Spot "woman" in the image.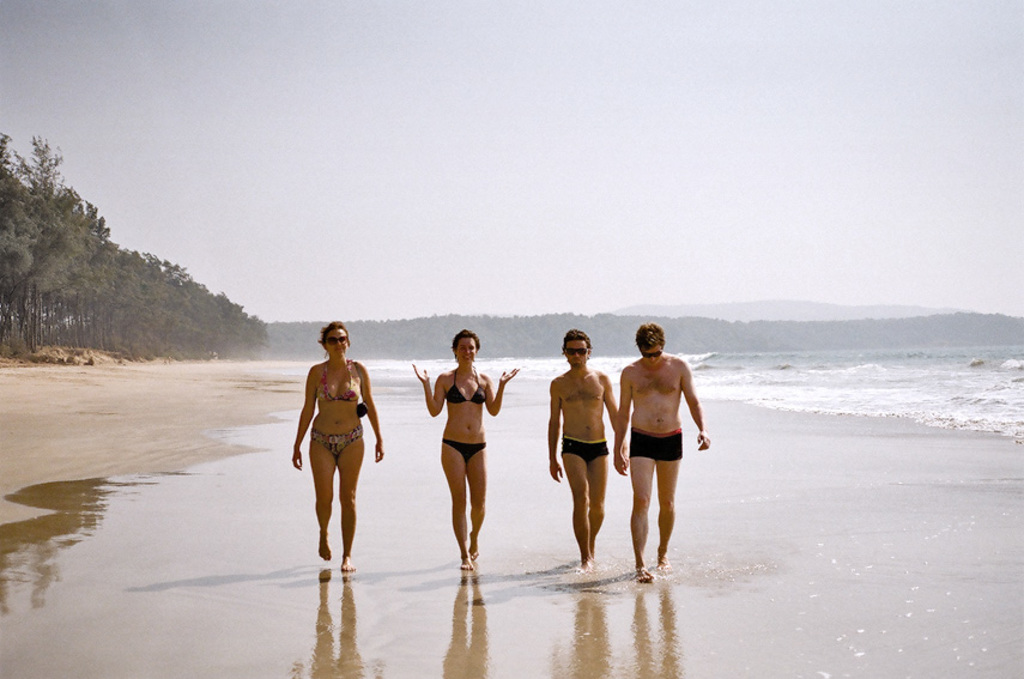
"woman" found at <box>410,328,522,574</box>.
